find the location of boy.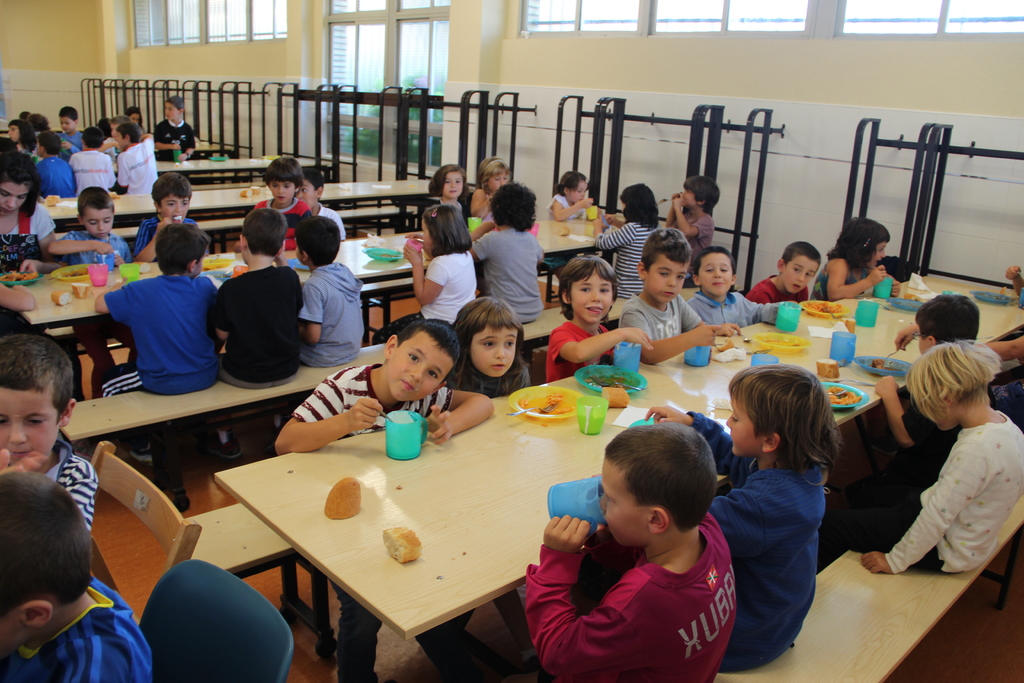
Location: crop(468, 183, 546, 324).
